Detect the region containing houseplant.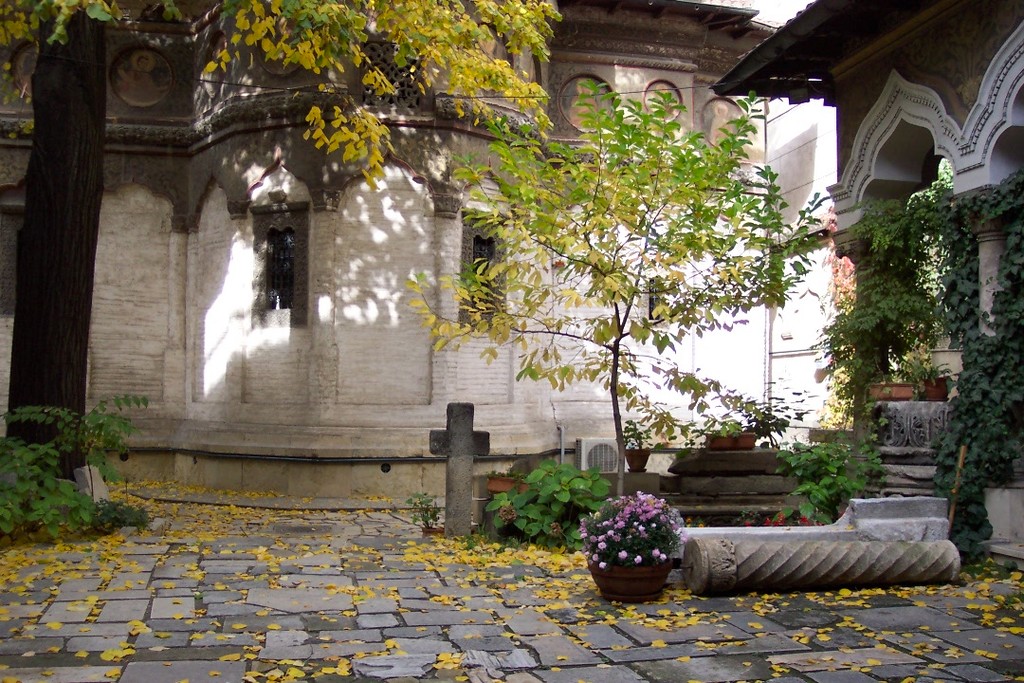
detection(579, 485, 702, 600).
